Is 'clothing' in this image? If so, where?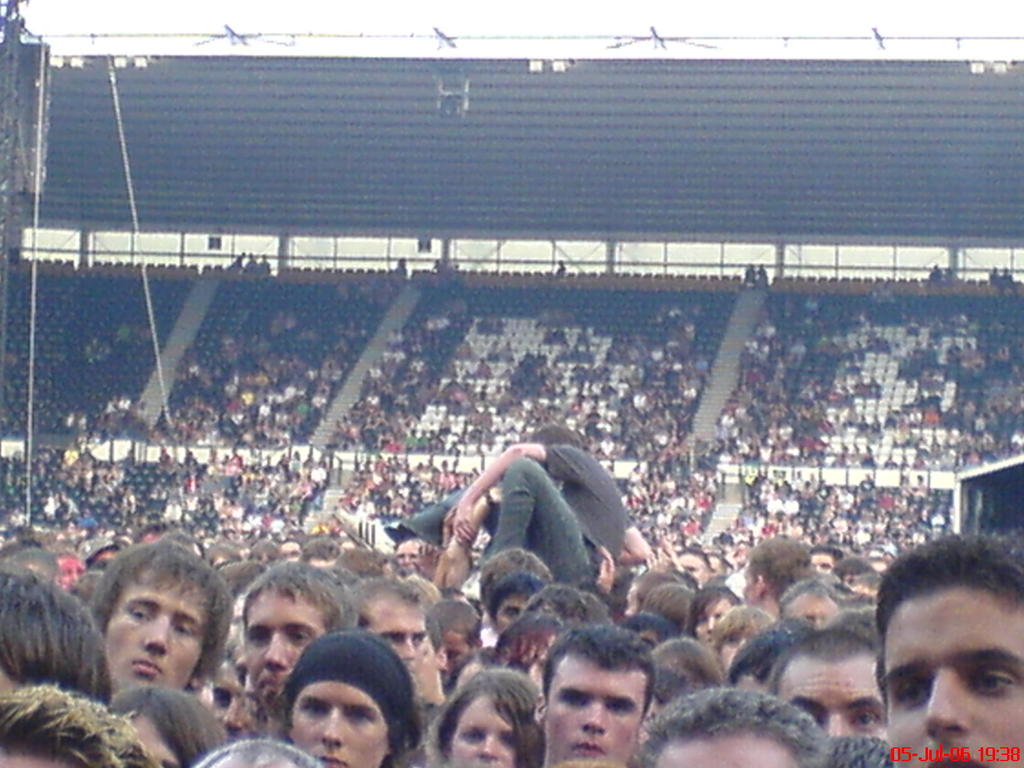
Yes, at (left=483, top=447, right=636, bottom=588).
